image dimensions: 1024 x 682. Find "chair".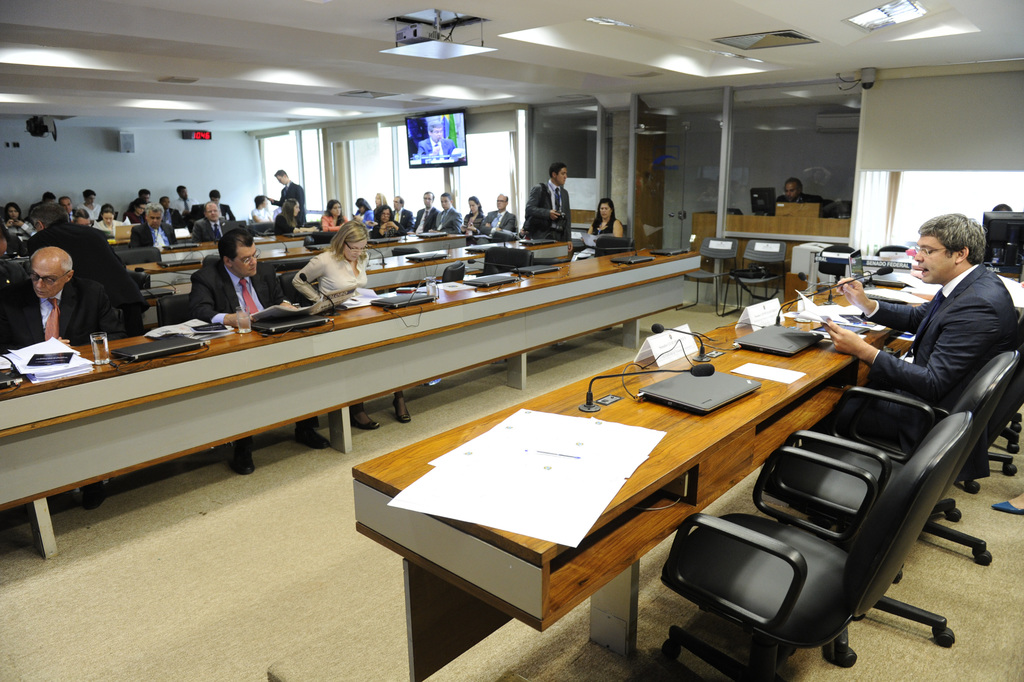
left=874, top=241, right=907, bottom=257.
